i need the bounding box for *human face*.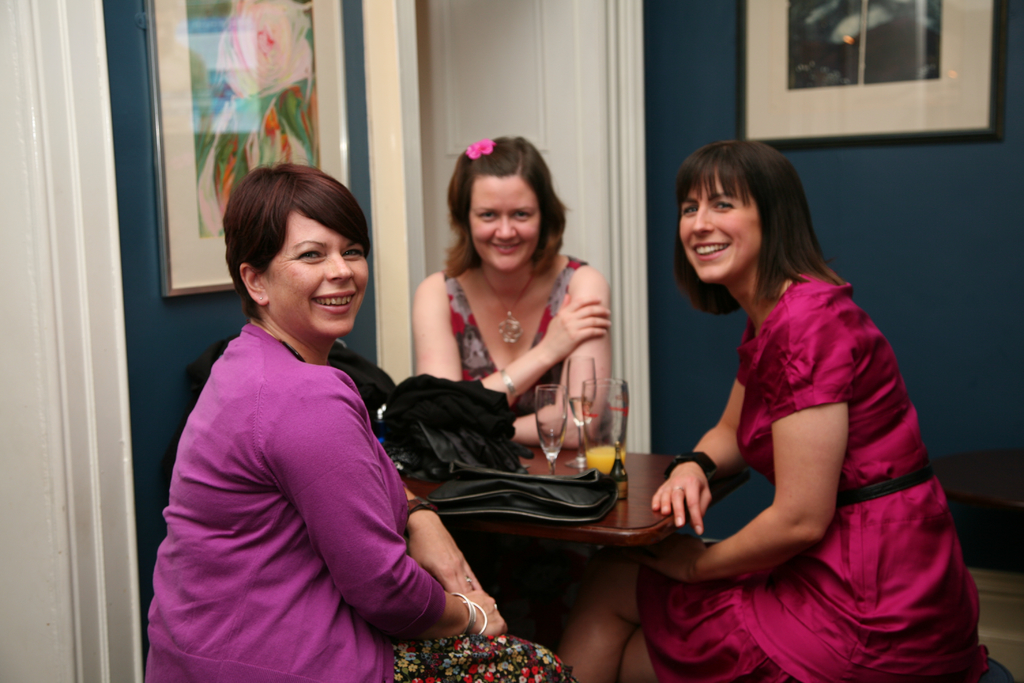
Here it is: 270 210 370 338.
